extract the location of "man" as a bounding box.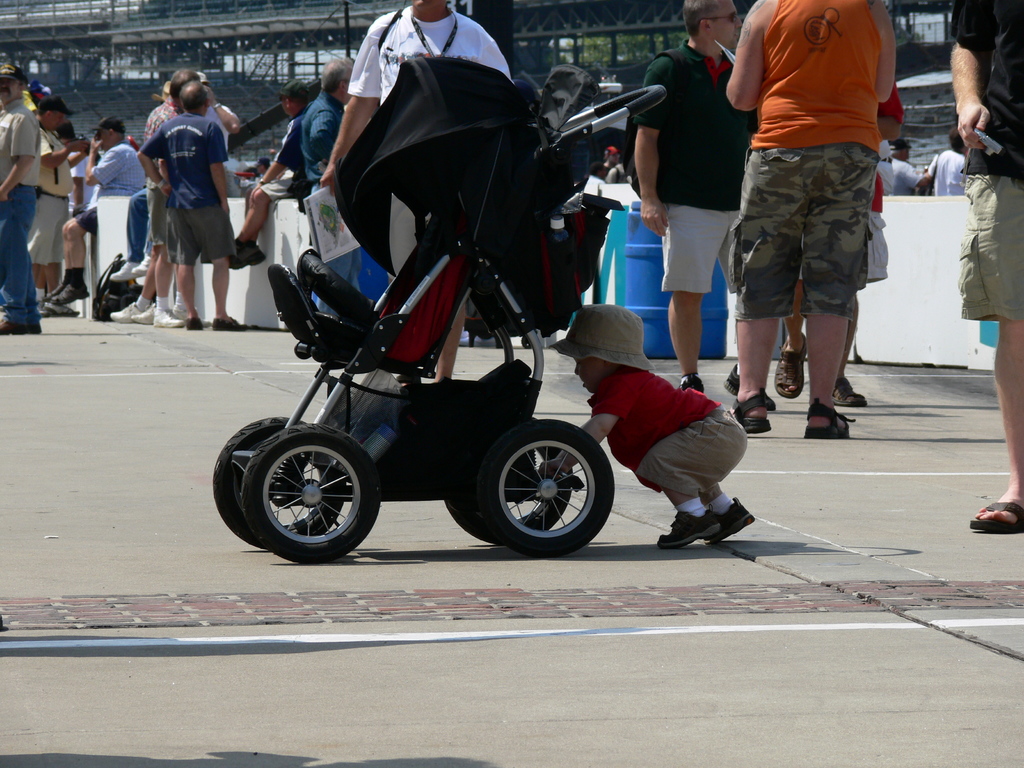
bbox=[712, 0, 897, 448].
